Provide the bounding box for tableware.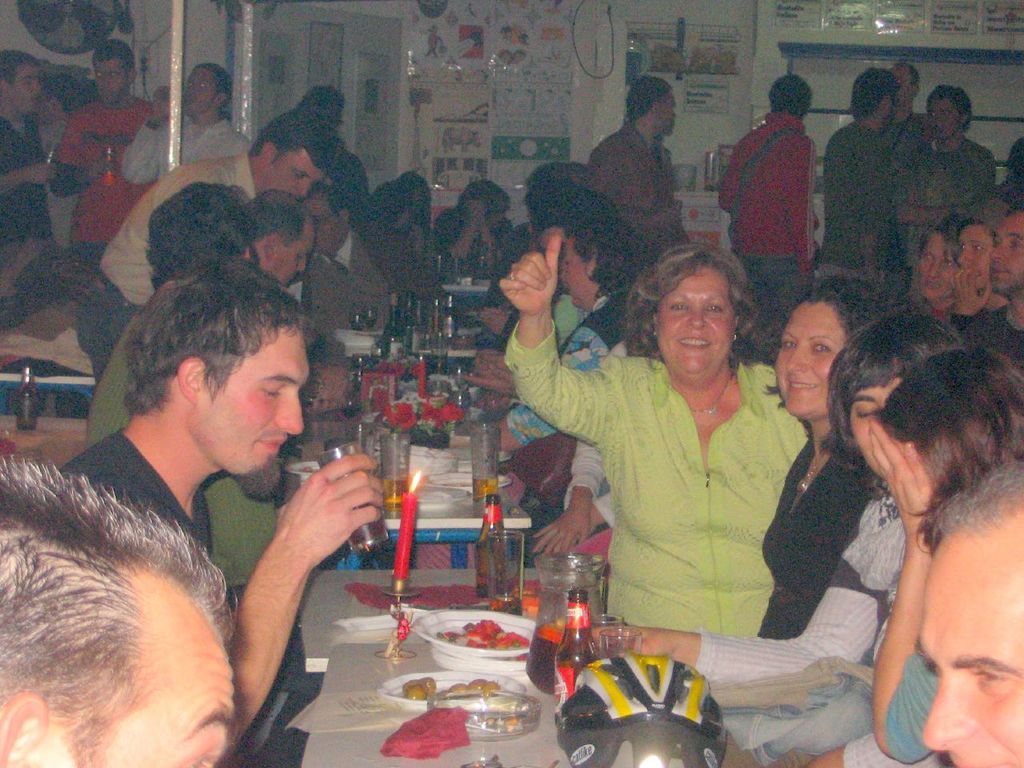
{"left": 375, "top": 434, "right": 411, "bottom": 503}.
